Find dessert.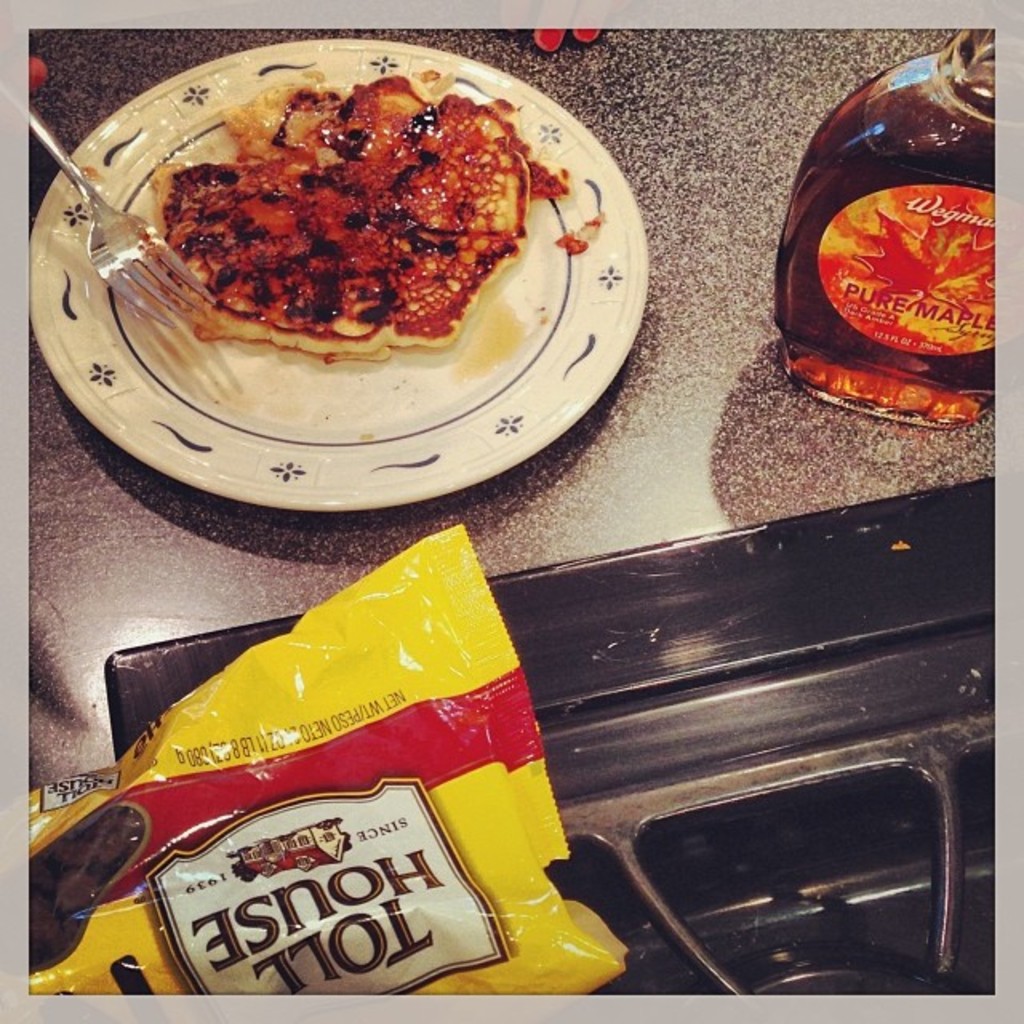
86, 67, 592, 384.
